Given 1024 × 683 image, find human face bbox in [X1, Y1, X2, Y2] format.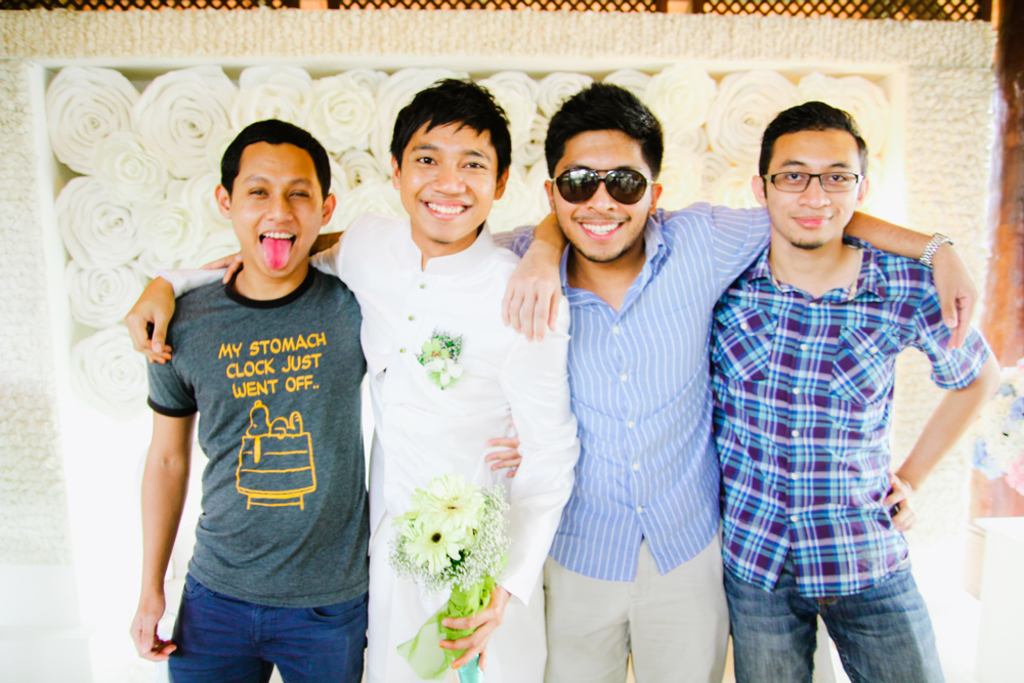
[764, 131, 861, 249].
